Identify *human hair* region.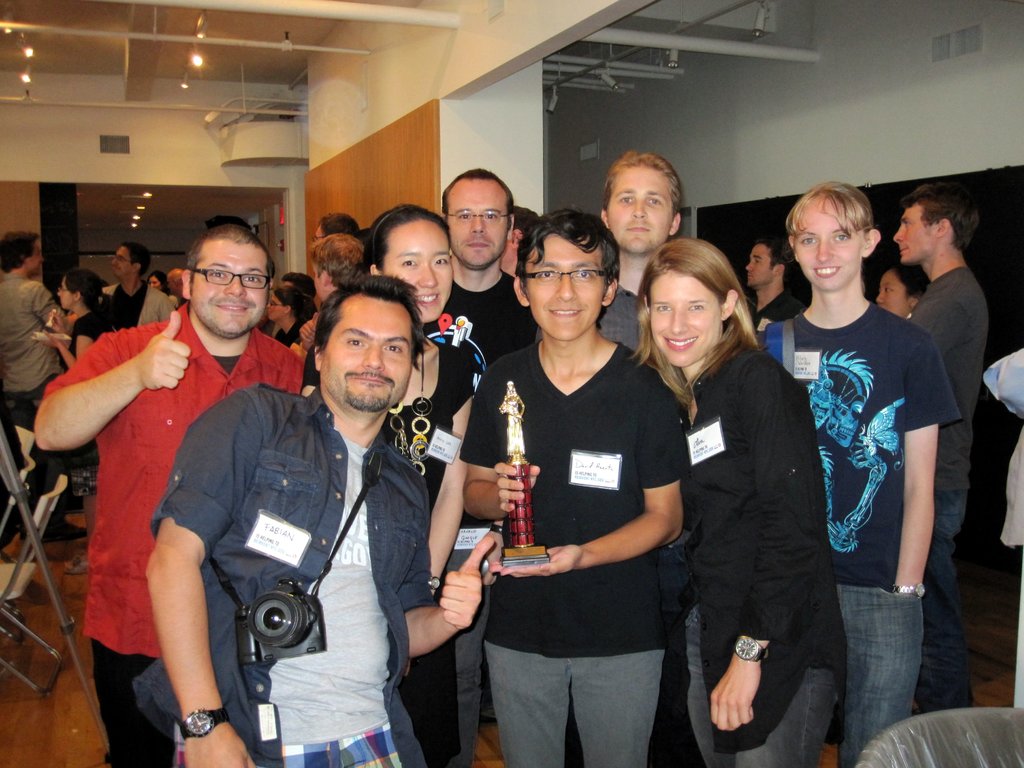
Region: x1=152 y1=269 x2=169 y2=293.
